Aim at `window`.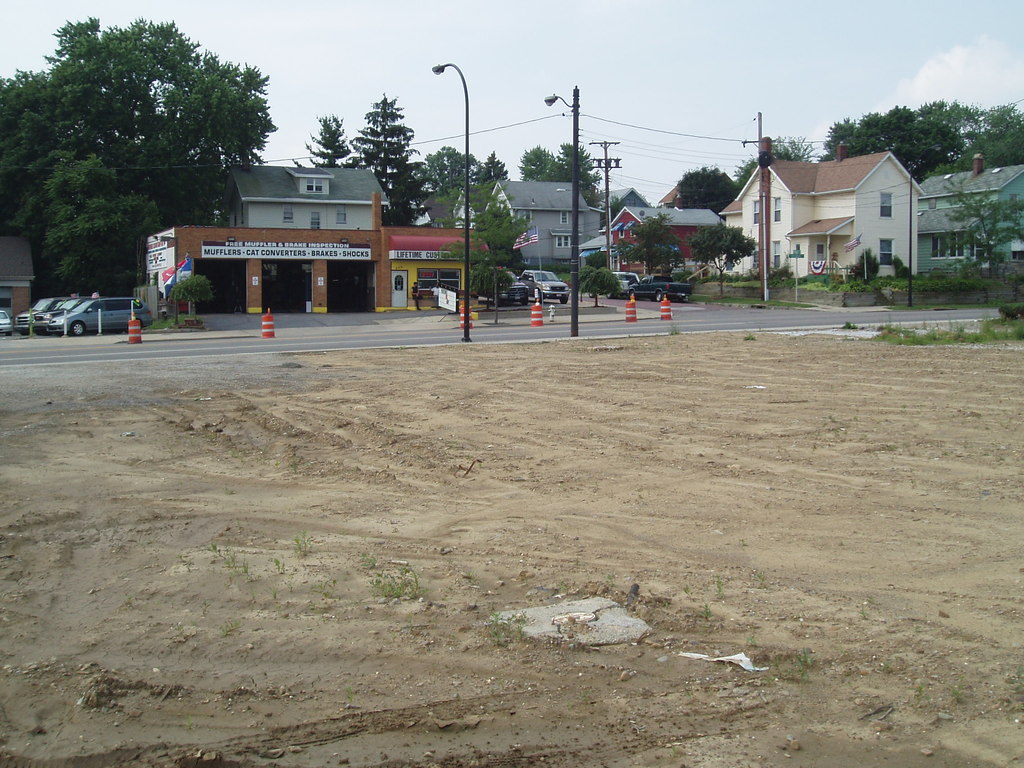
Aimed at Rect(752, 241, 755, 268).
